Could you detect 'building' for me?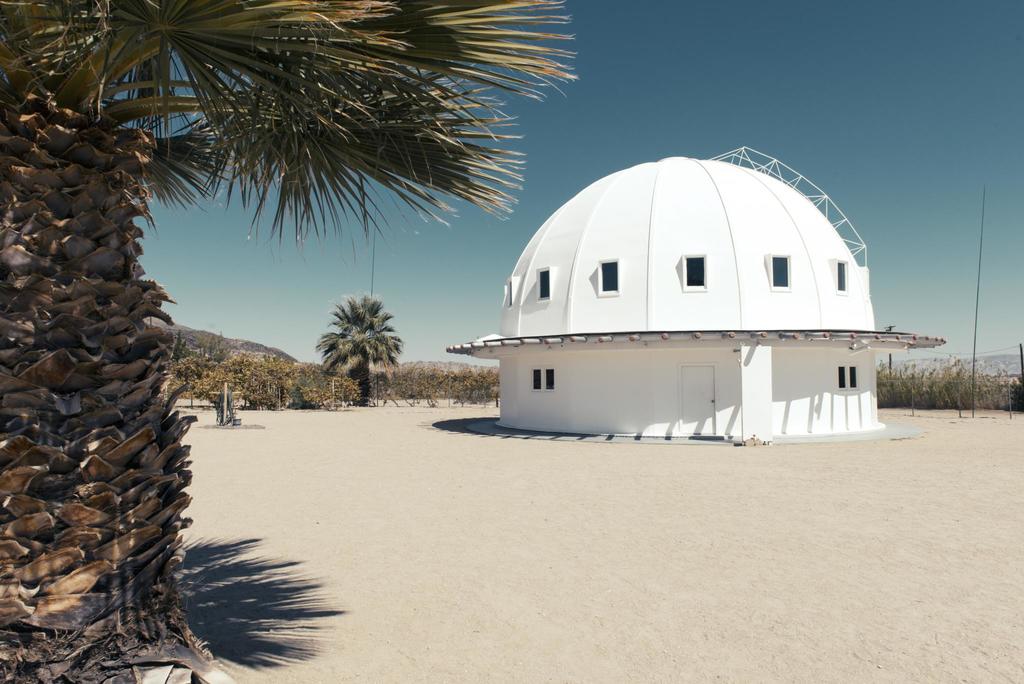
Detection result: rect(445, 145, 945, 440).
